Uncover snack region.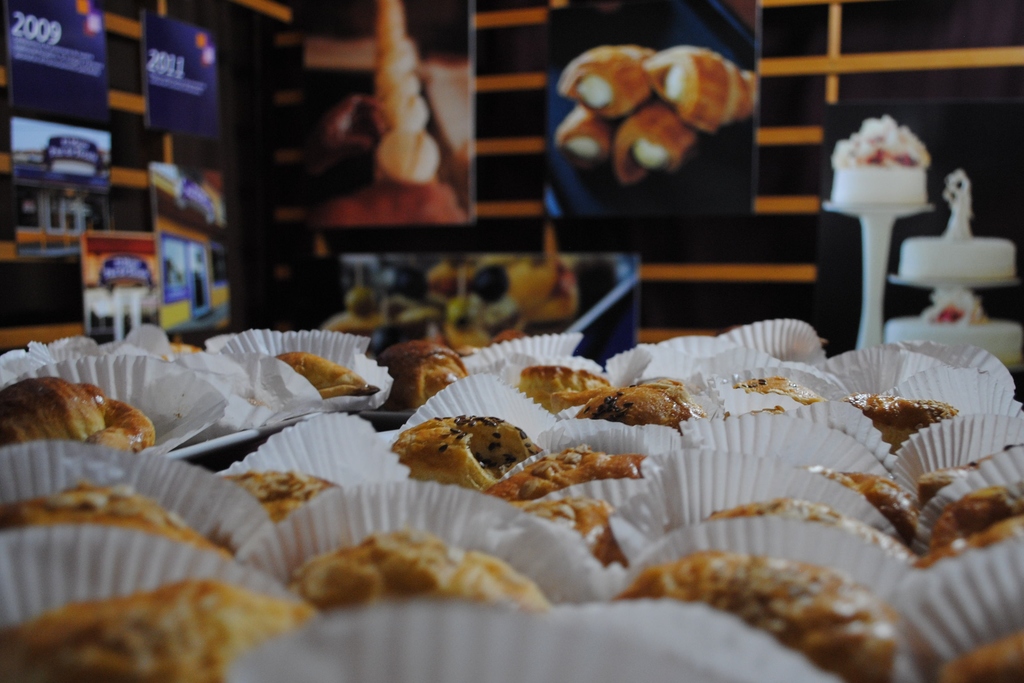
Uncovered: (605, 107, 710, 186).
